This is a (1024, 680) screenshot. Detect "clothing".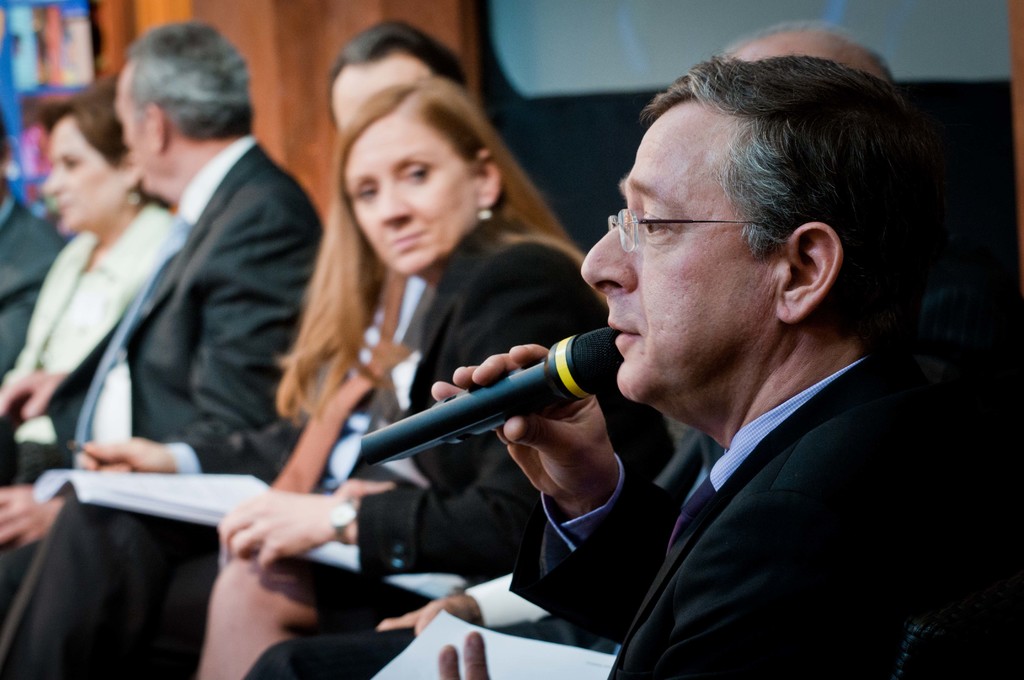
x1=0, y1=201, x2=68, y2=410.
